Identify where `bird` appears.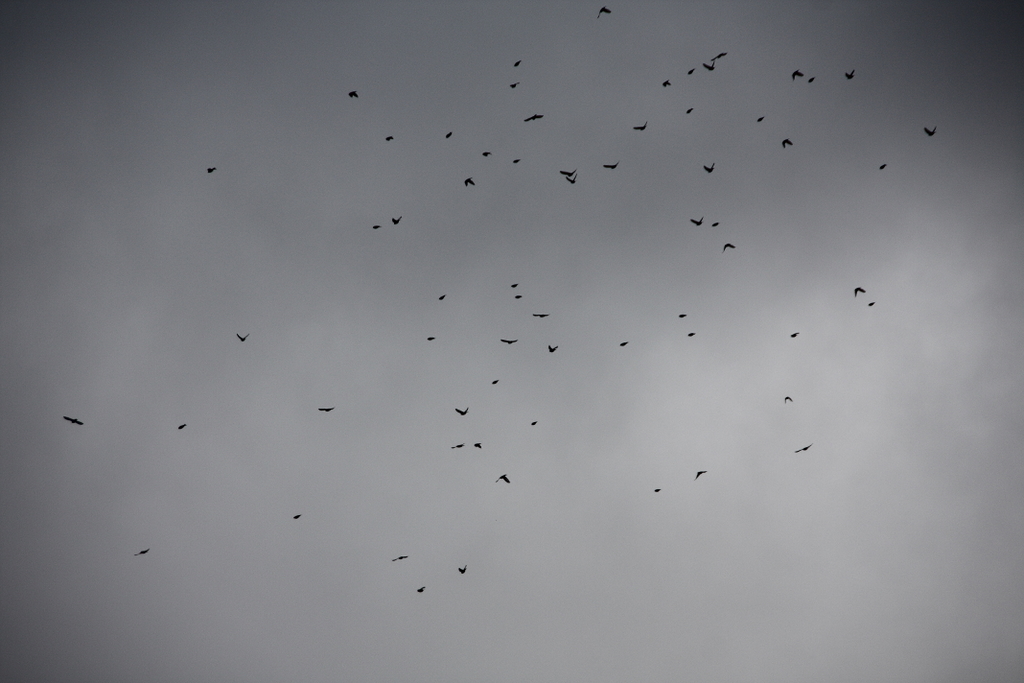
Appears at [x1=133, y1=550, x2=149, y2=557].
